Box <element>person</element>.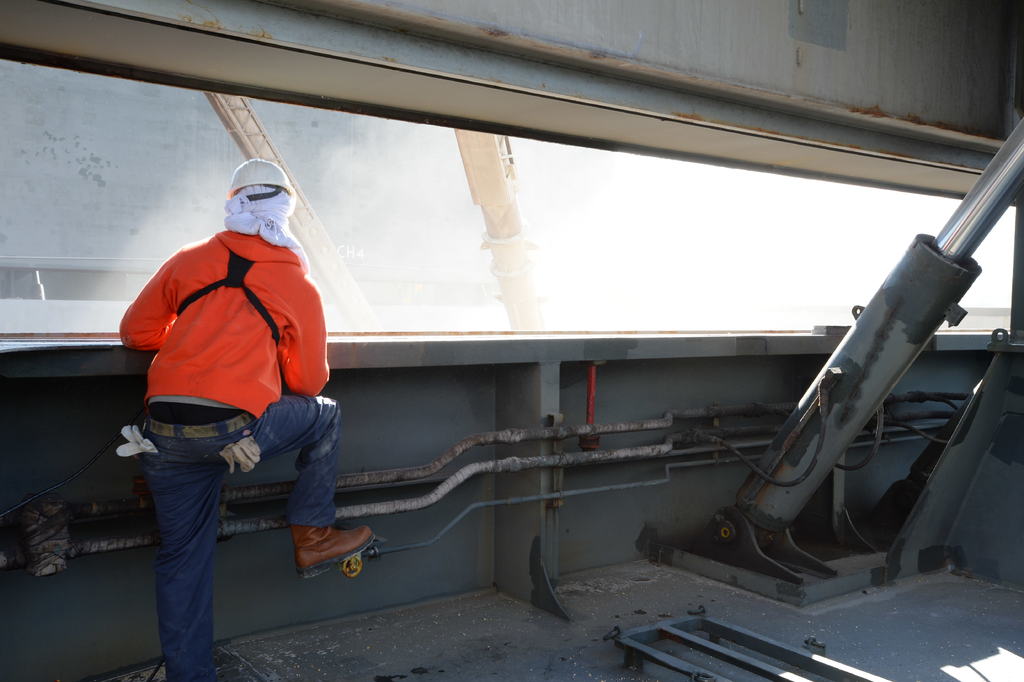
left=123, top=161, right=374, bottom=681.
